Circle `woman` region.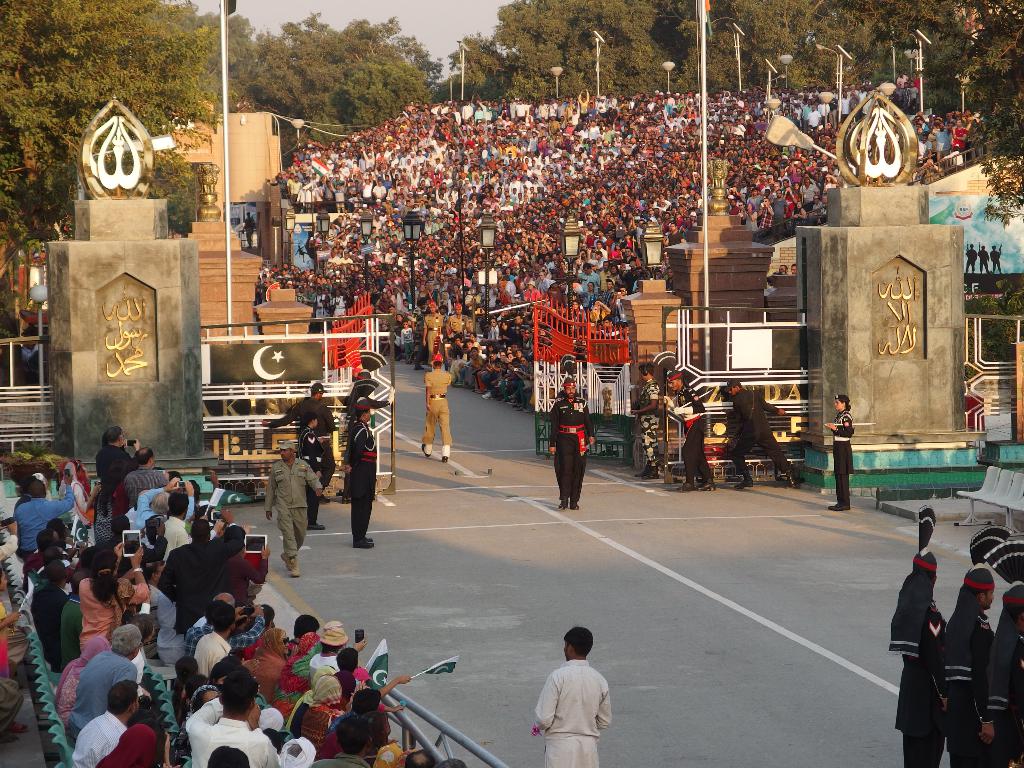
Region: (243, 626, 291, 703).
